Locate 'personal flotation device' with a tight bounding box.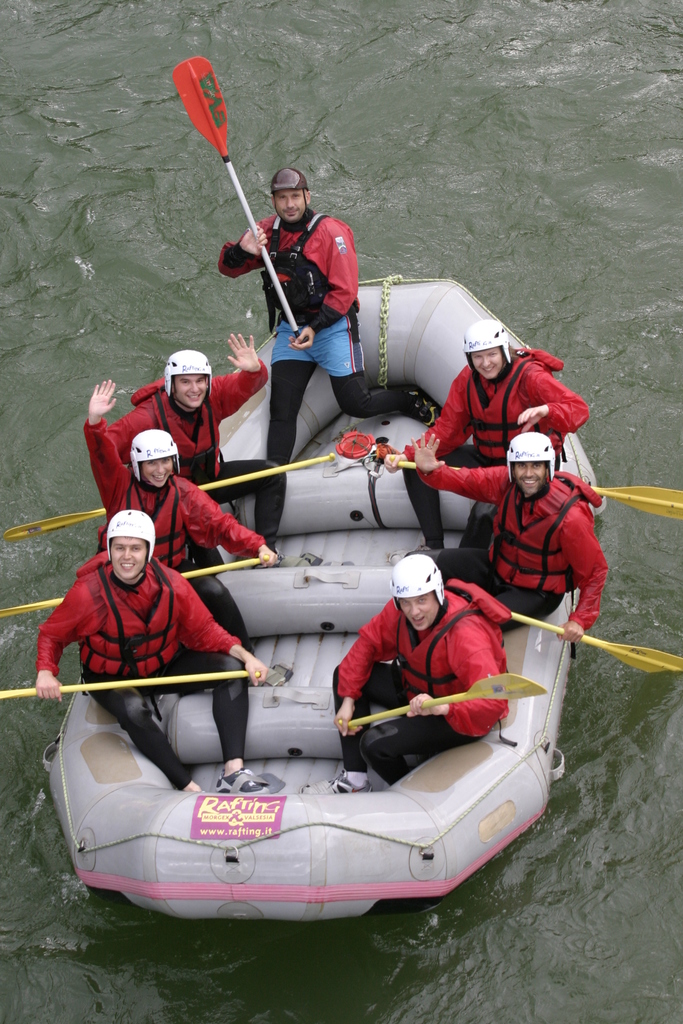
(left=79, top=554, right=181, bottom=682).
